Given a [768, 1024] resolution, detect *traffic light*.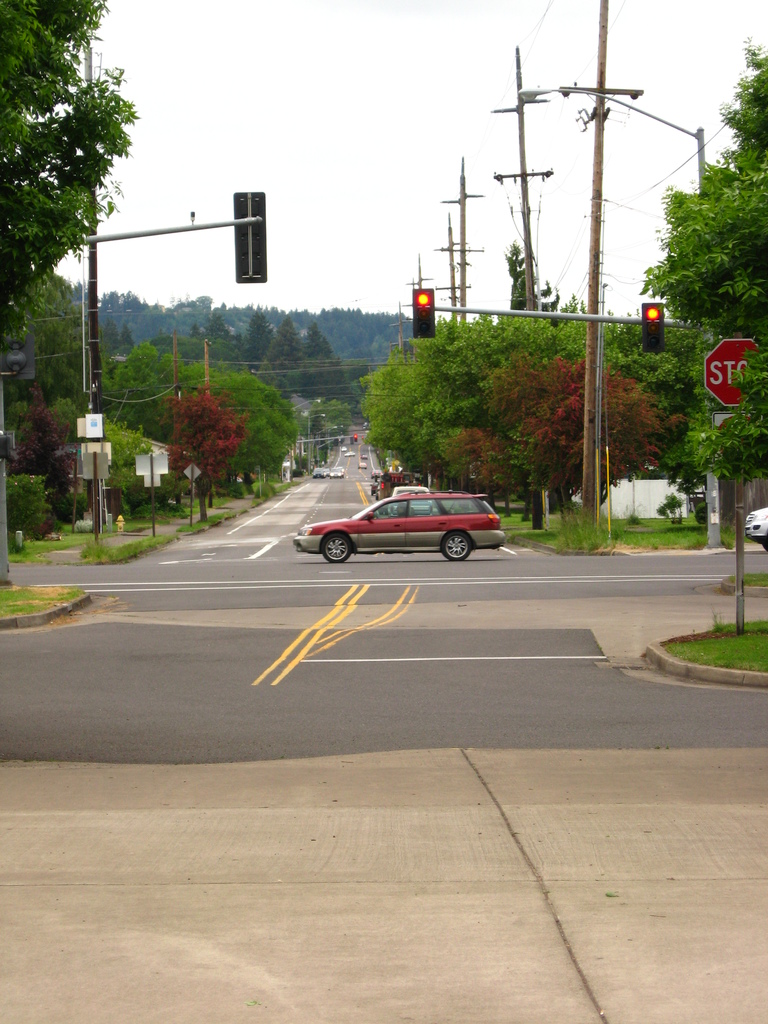
rect(642, 305, 666, 355).
